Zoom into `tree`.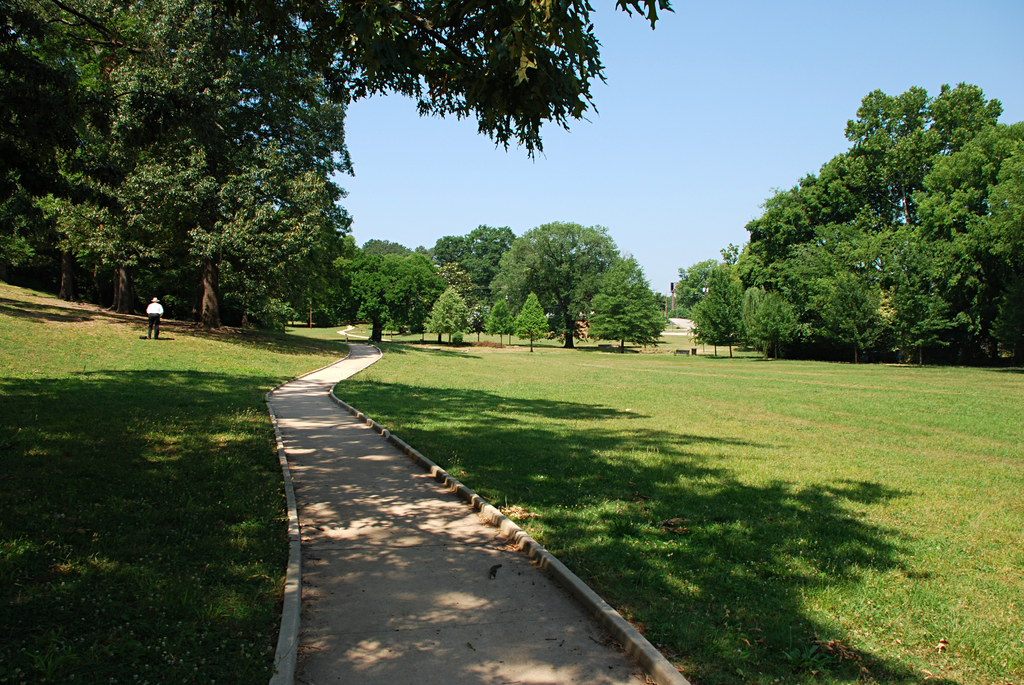
Zoom target: bbox=[433, 221, 510, 288].
